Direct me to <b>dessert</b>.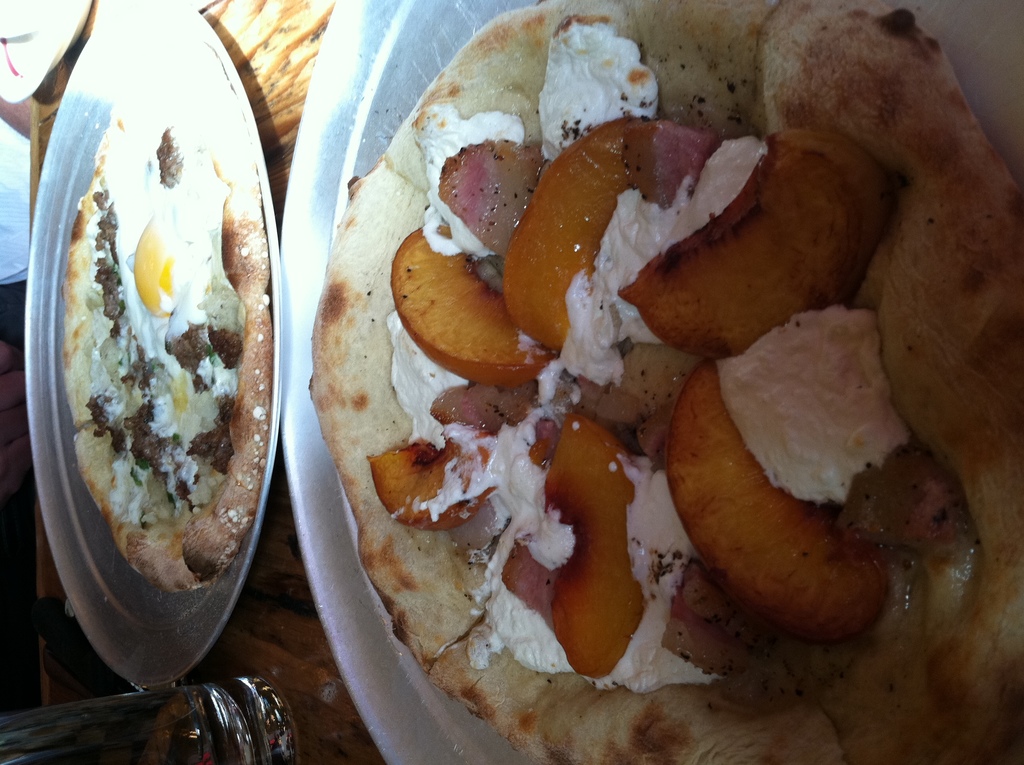
Direction: region(310, 0, 1022, 764).
